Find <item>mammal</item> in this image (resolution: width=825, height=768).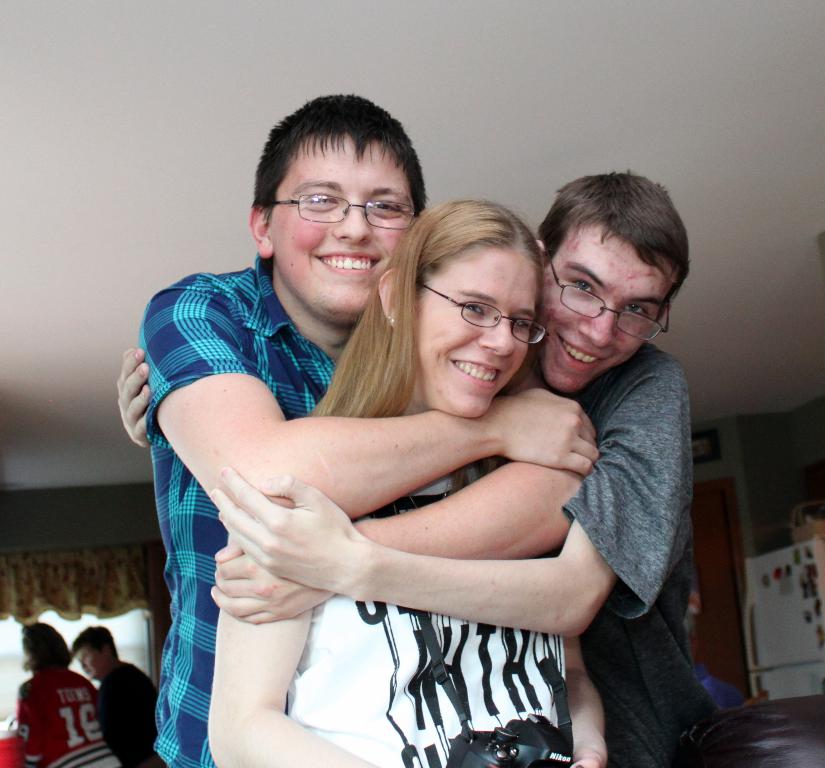
crop(15, 625, 125, 767).
